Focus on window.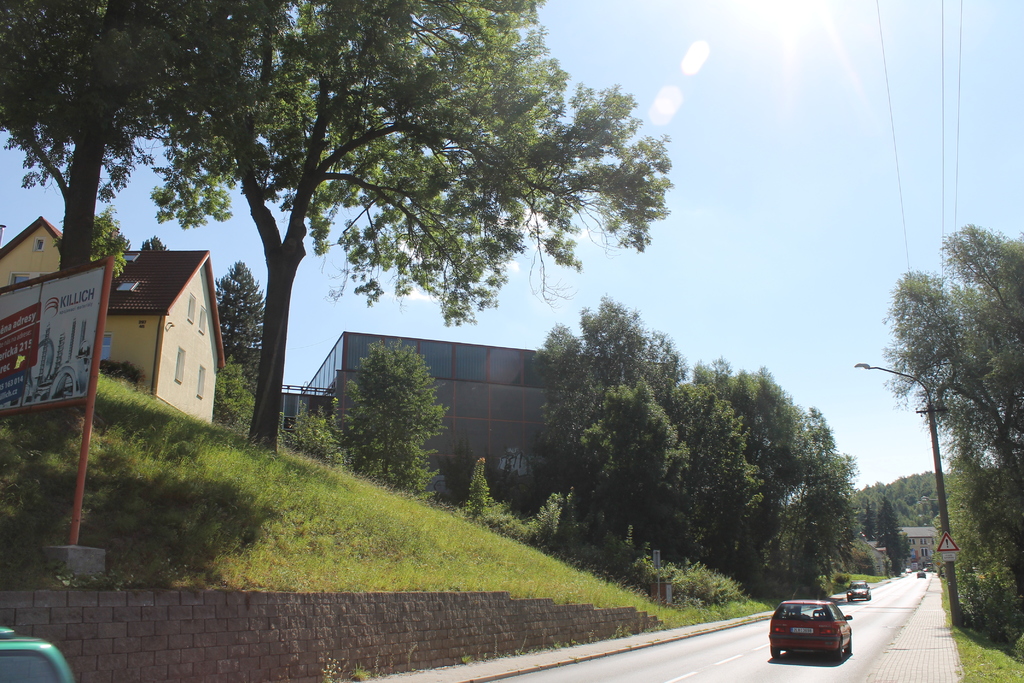
Focused at [x1=931, y1=537, x2=938, y2=545].
